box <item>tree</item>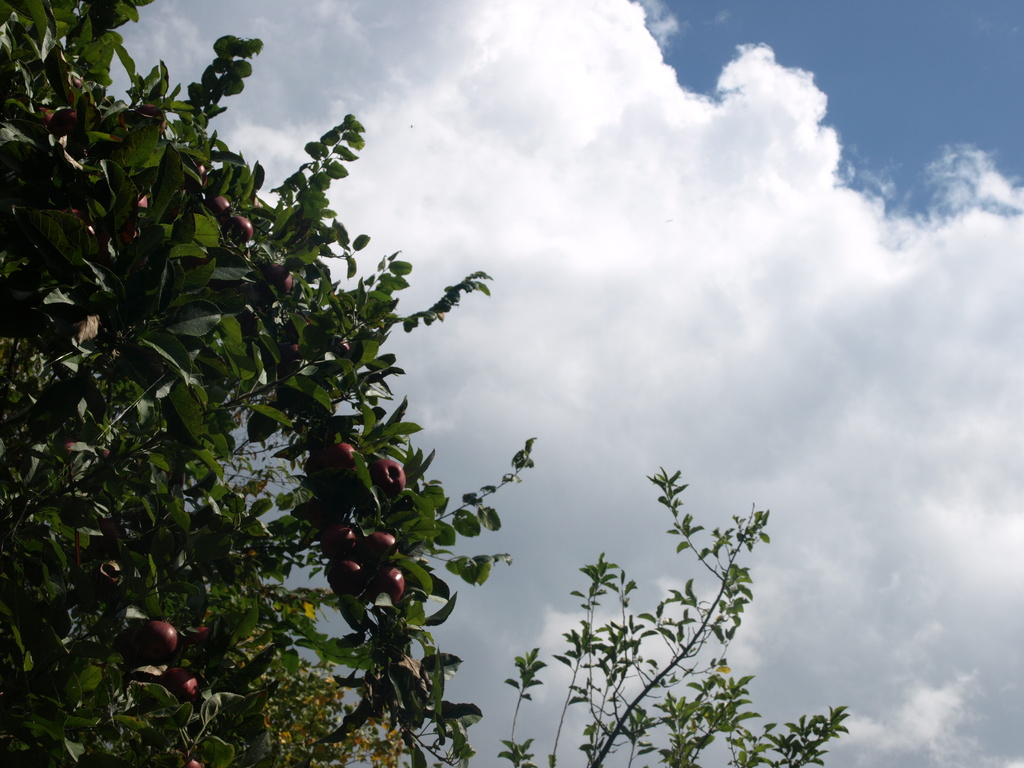
l=497, t=463, r=849, b=767
